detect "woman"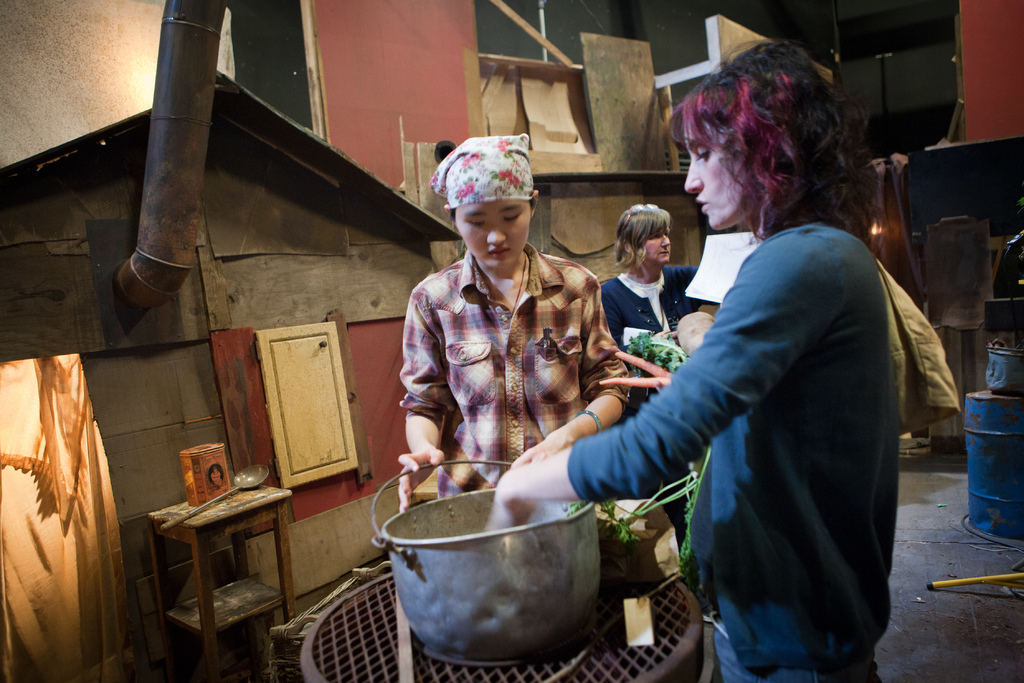
482, 44, 900, 682
